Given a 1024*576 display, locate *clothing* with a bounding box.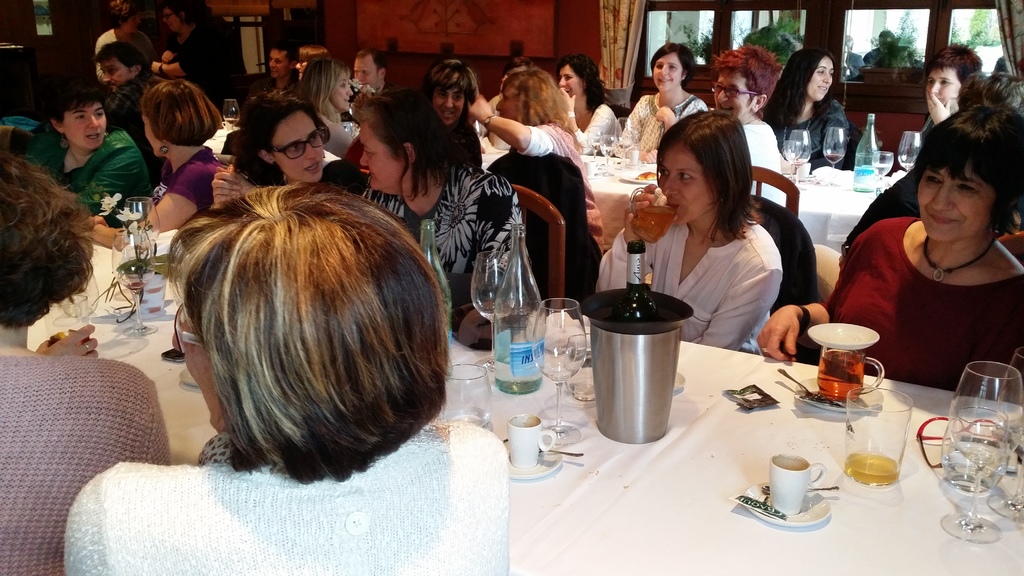
Located: (x1=152, y1=144, x2=228, y2=212).
